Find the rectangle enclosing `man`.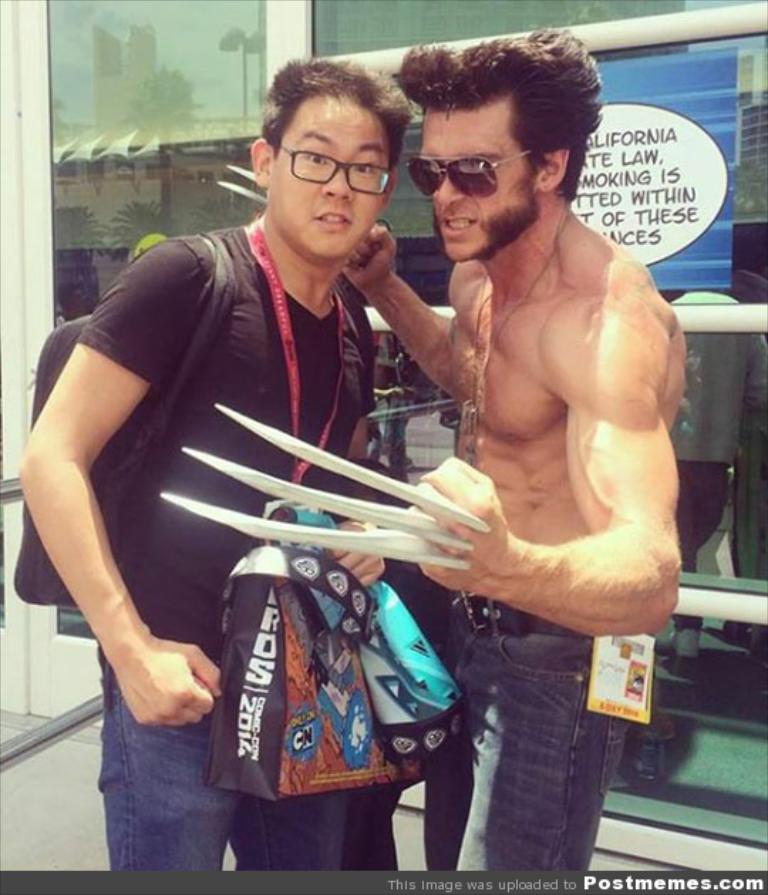
235,53,676,855.
